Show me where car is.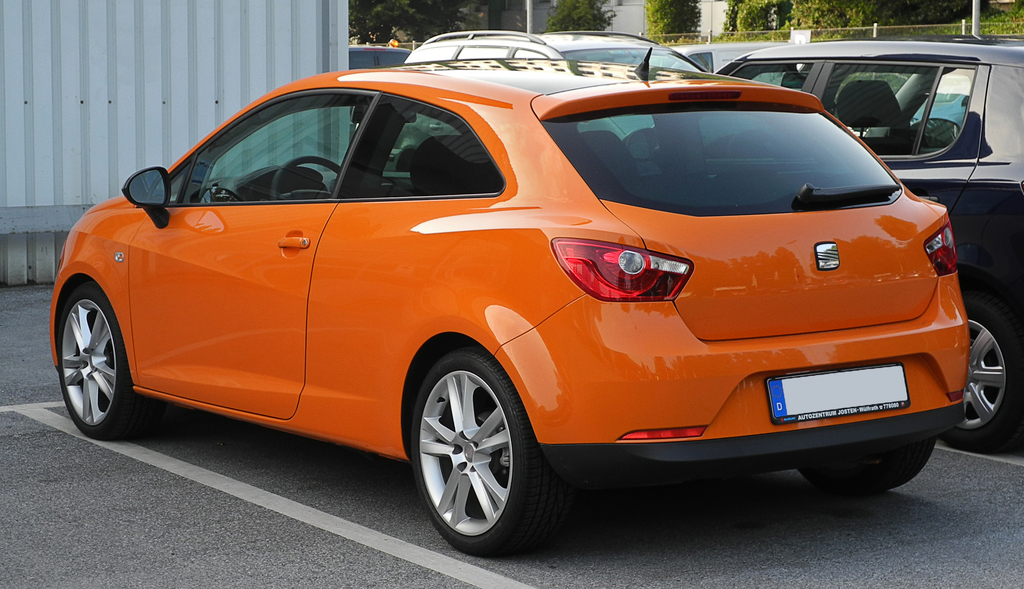
car is at x1=44 y1=45 x2=965 y2=556.
